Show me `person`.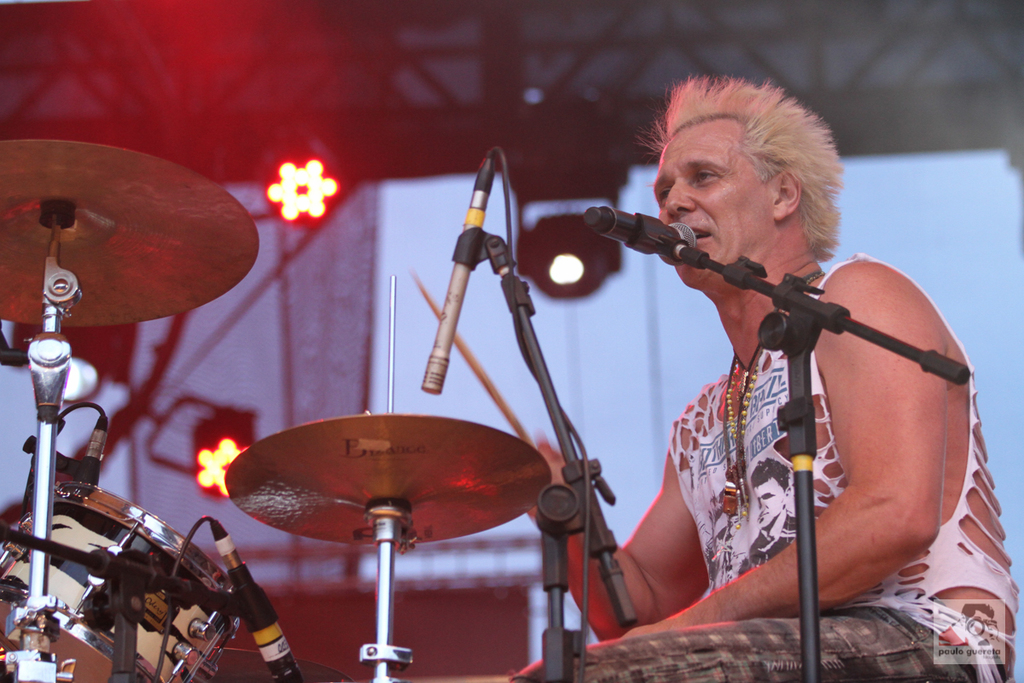
`person` is here: bbox(547, 97, 981, 672).
